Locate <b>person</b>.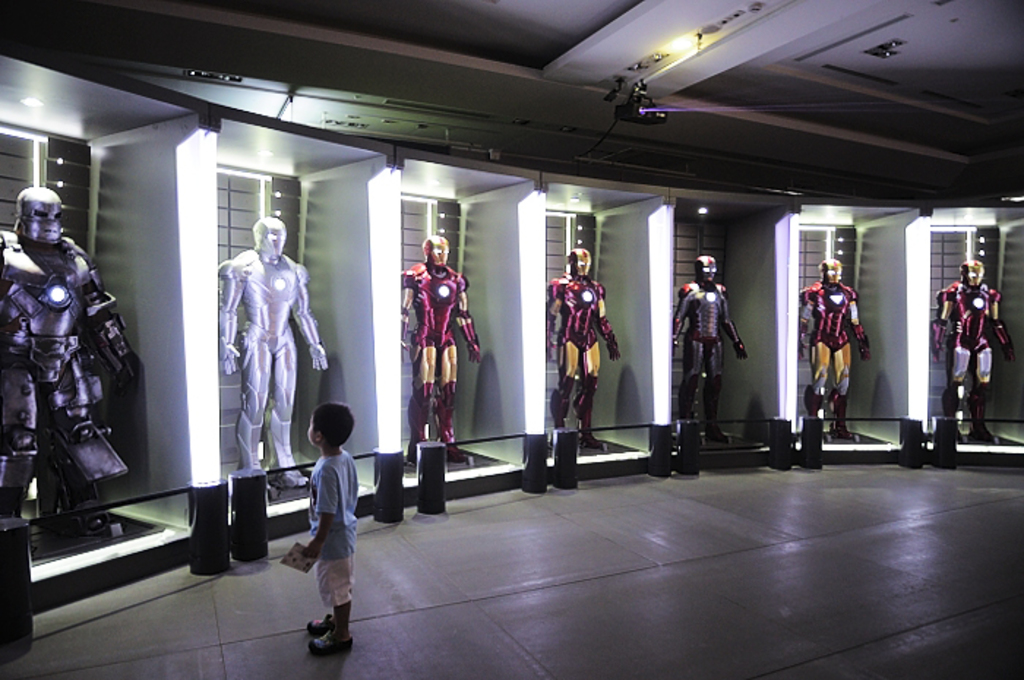
Bounding box: l=669, t=252, r=745, b=428.
